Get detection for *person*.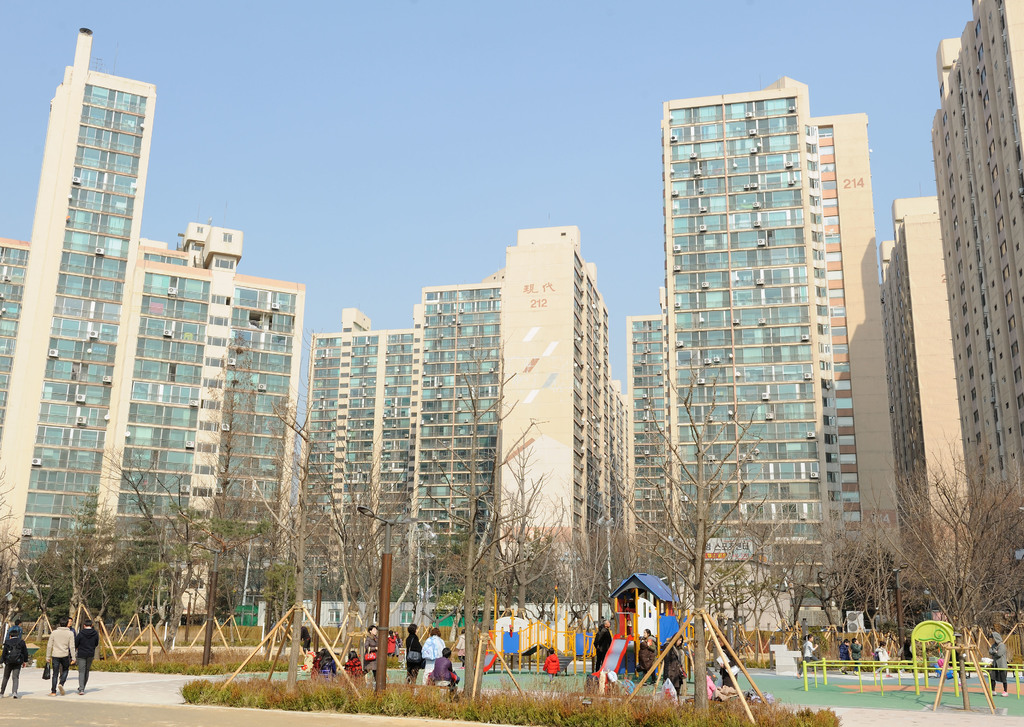
Detection: l=638, t=639, r=653, b=689.
